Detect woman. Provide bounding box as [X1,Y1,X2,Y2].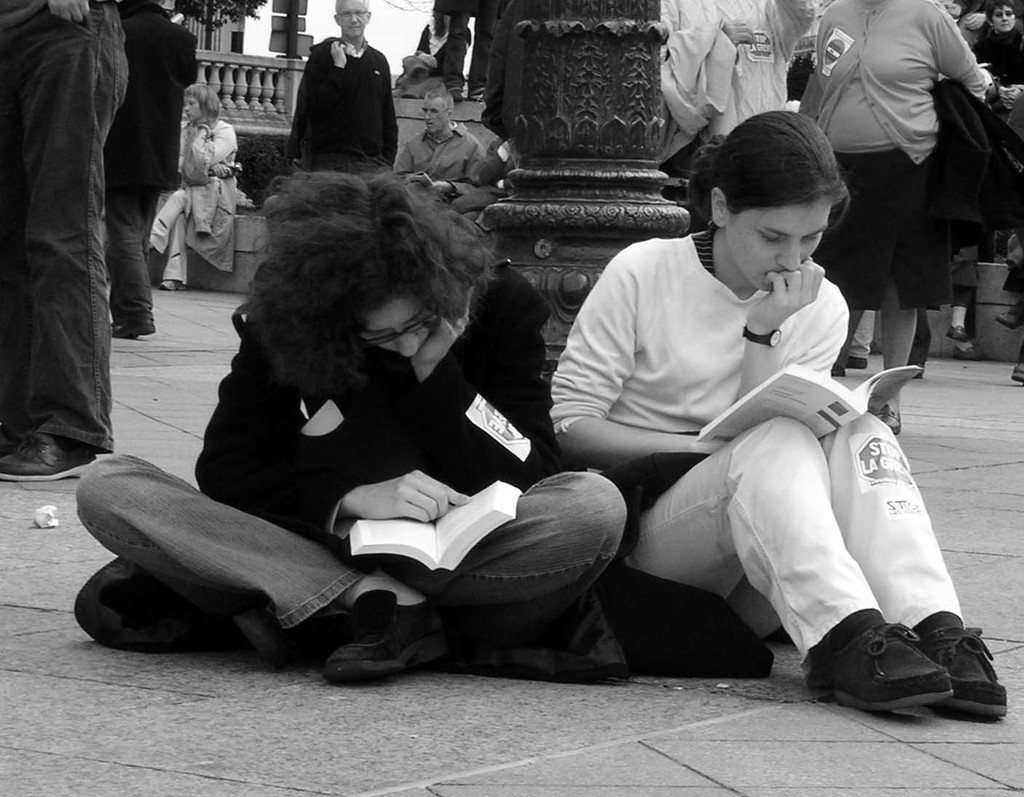
[547,116,1004,718].
